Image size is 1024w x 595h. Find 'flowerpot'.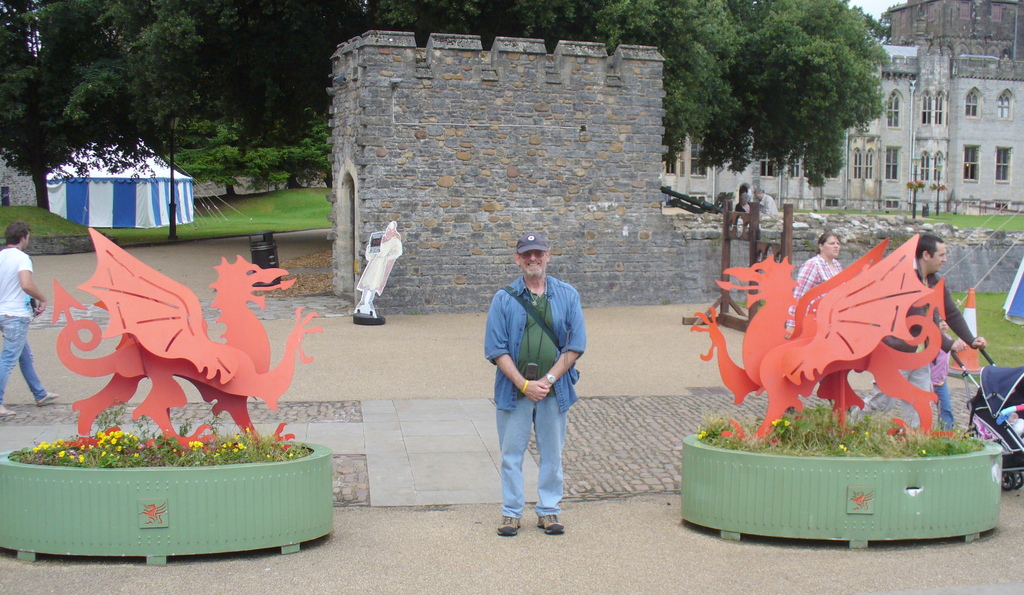
crop(16, 425, 339, 556).
